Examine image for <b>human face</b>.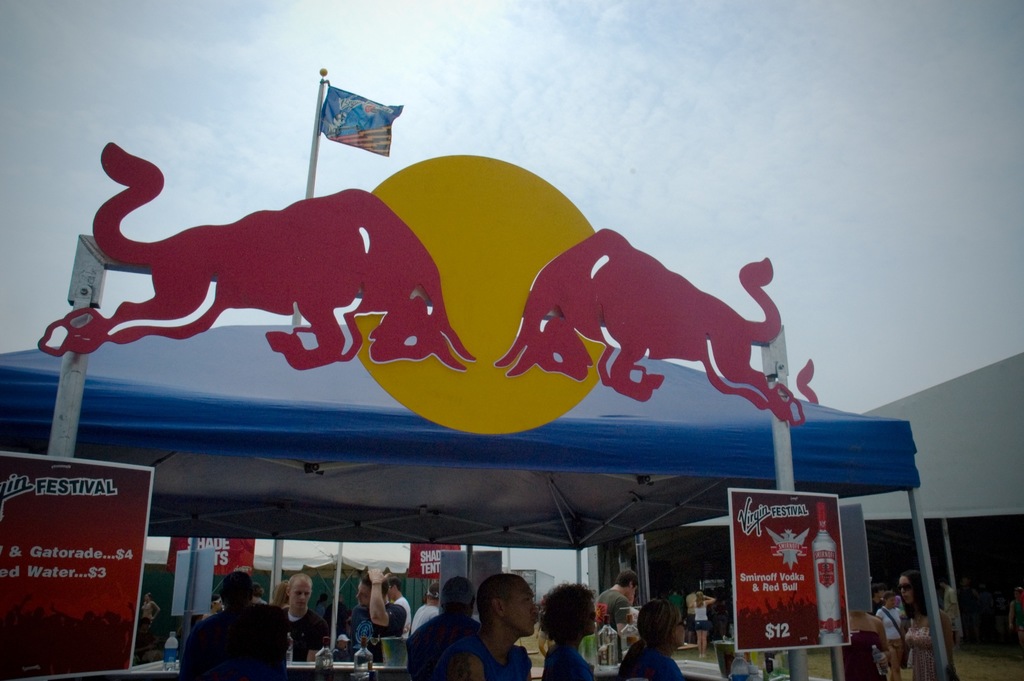
Examination result: (886, 596, 895, 607).
